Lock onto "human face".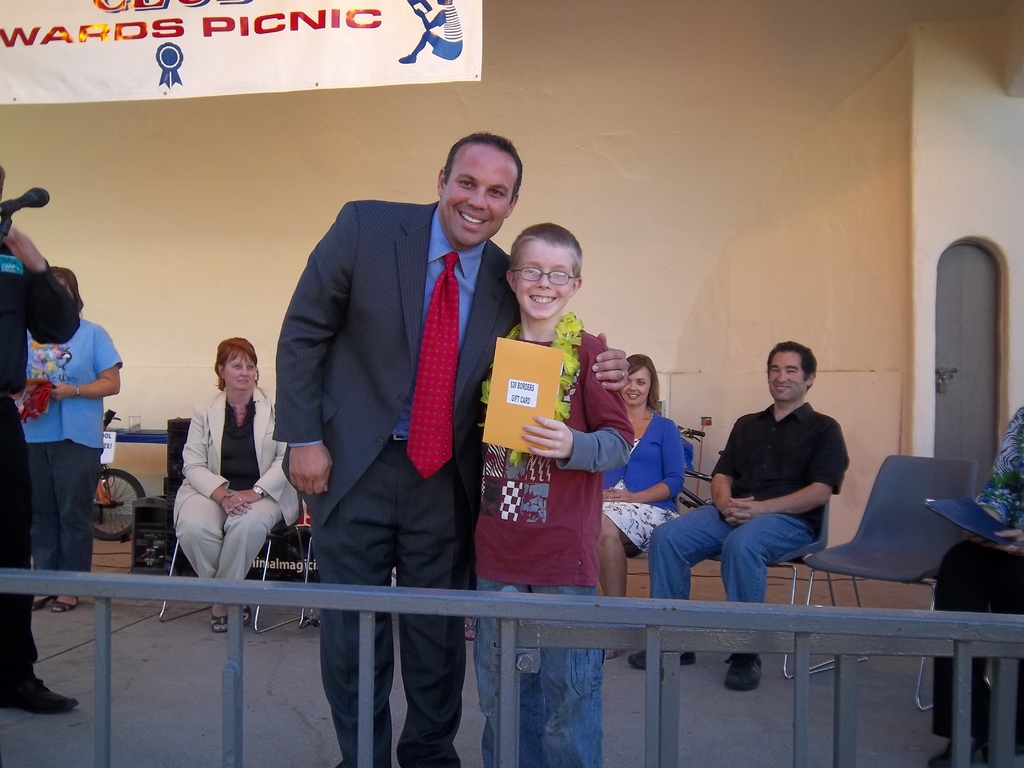
Locked: x1=443 y1=143 x2=518 y2=246.
